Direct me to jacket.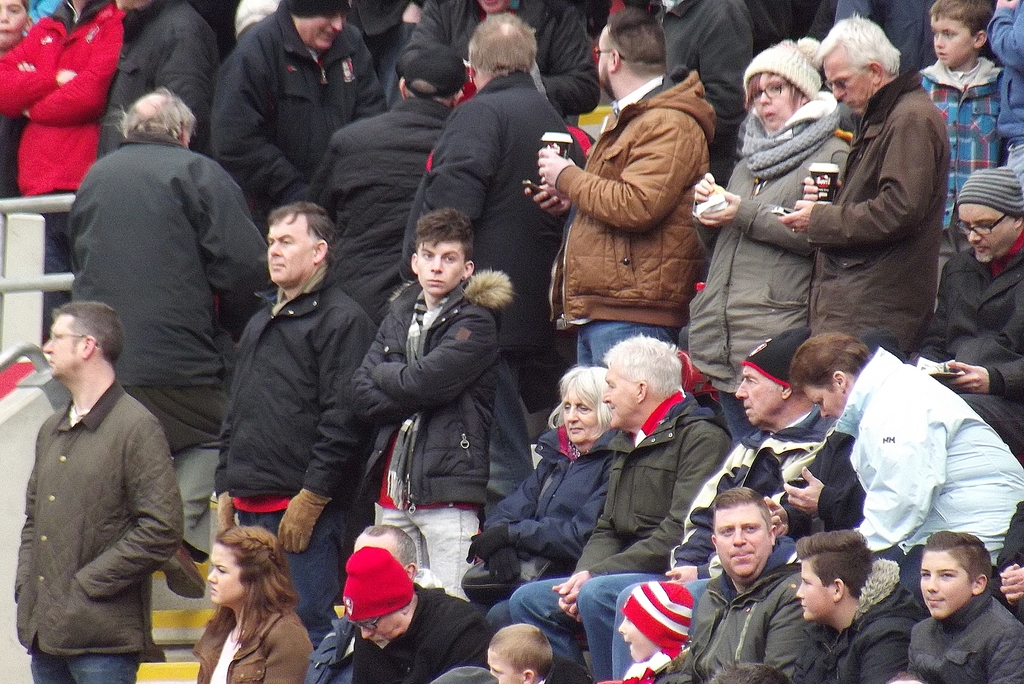
Direction: [662,0,763,183].
